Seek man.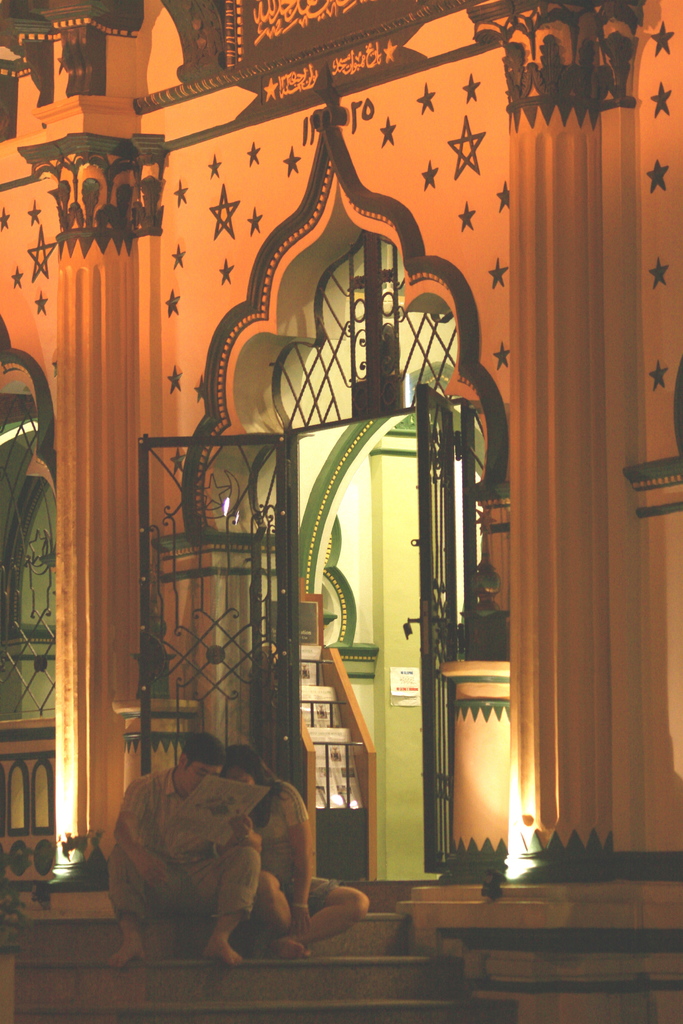
85, 731, 258, 965.
